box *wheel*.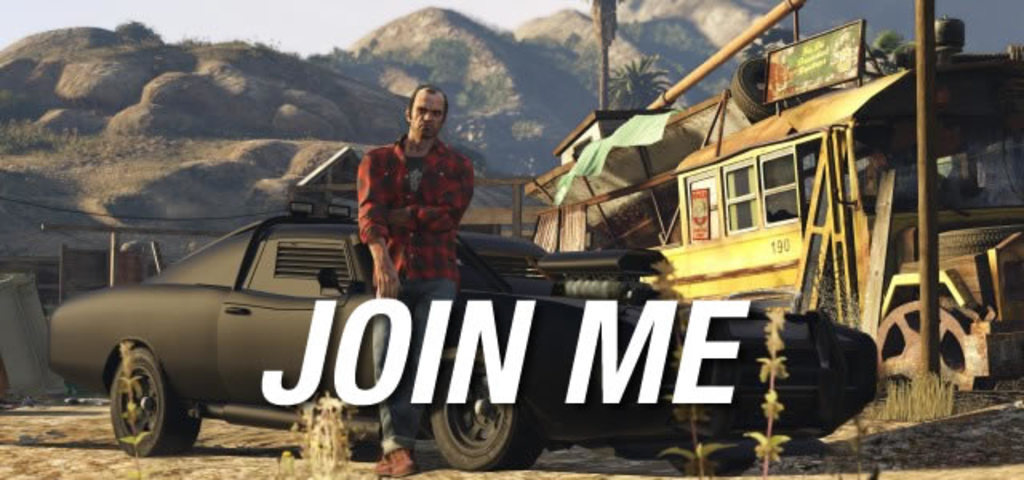
[x1=430, y1=368, x2=534, y2=472].
